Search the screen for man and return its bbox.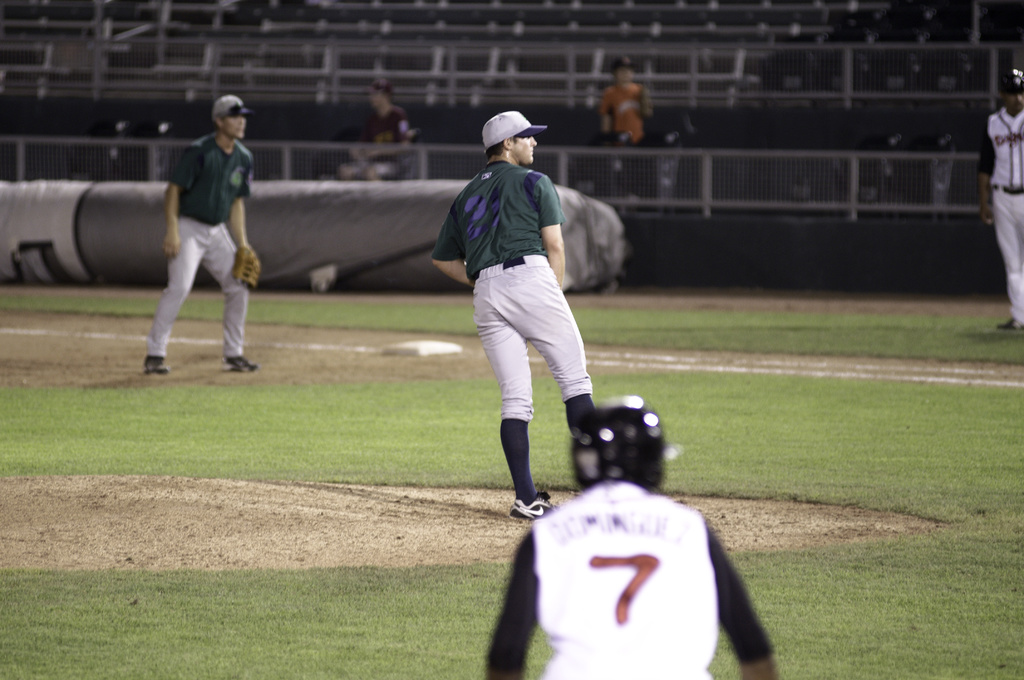
Found: crop(426, 113, 598, 519).
